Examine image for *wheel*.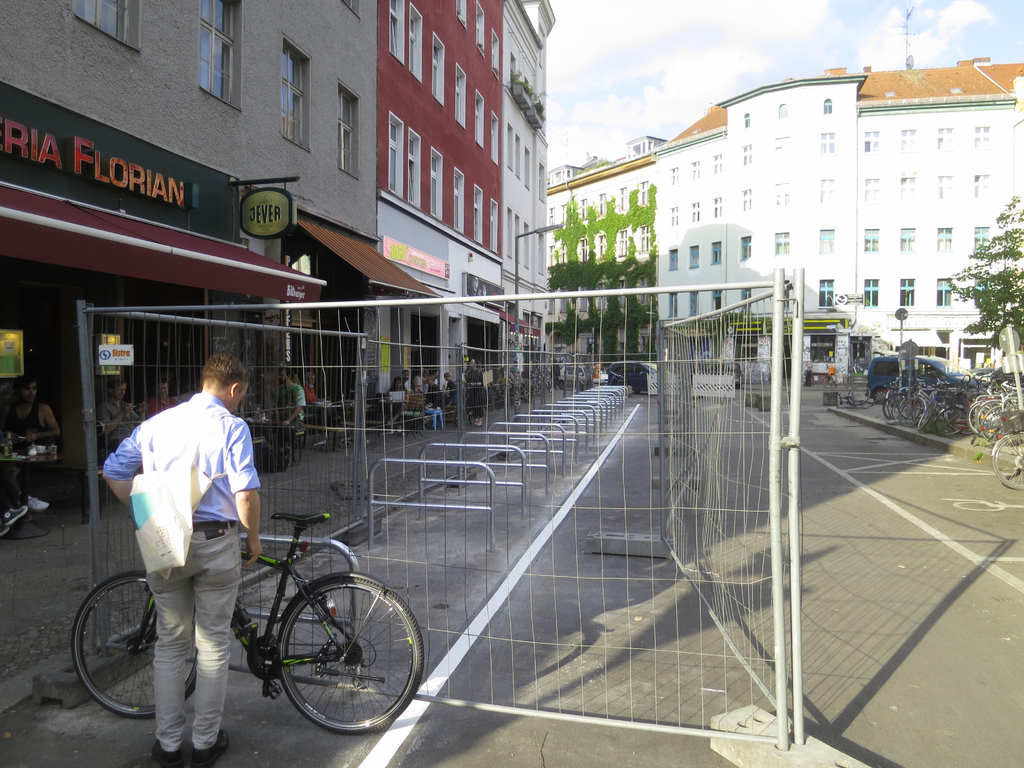
Examination result: bbox(942, 401, 967, 435).
